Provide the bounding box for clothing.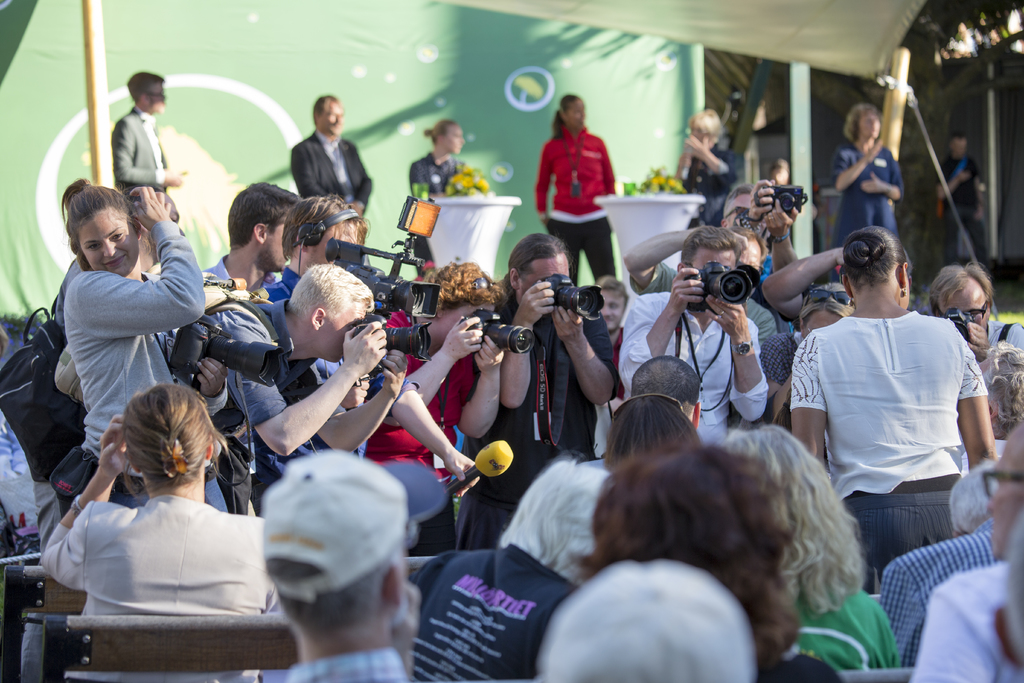
bbox=[534, 126, 614, 281].
